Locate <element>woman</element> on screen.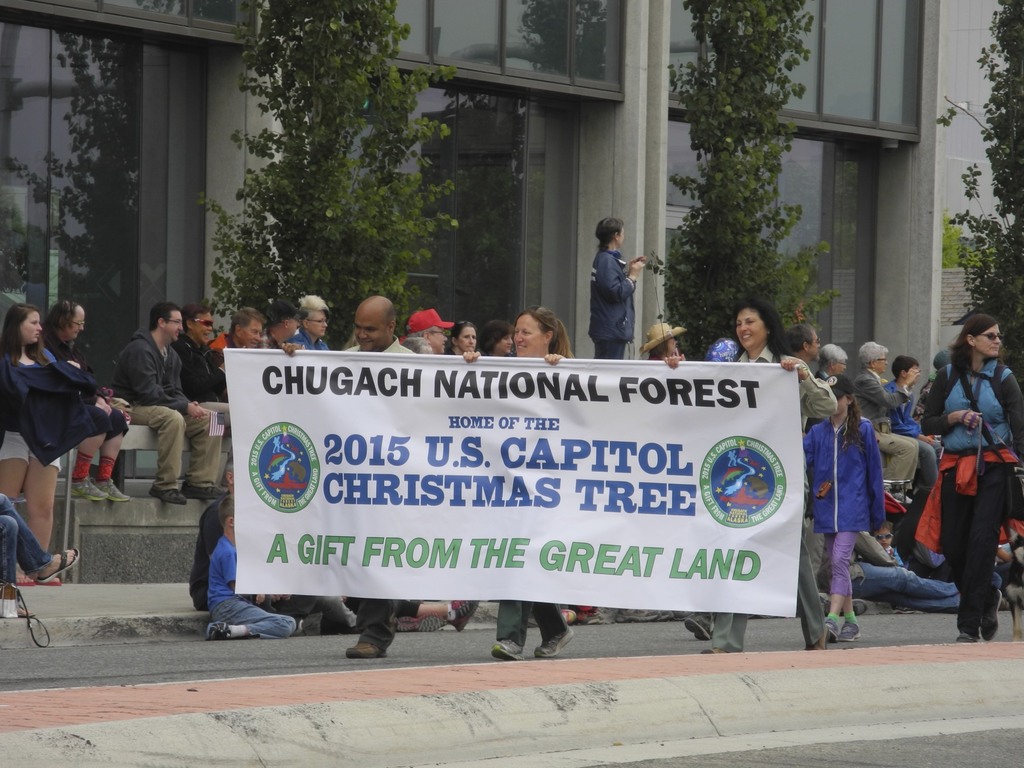
On screen at BBox(916, 321, 1017, 623).
